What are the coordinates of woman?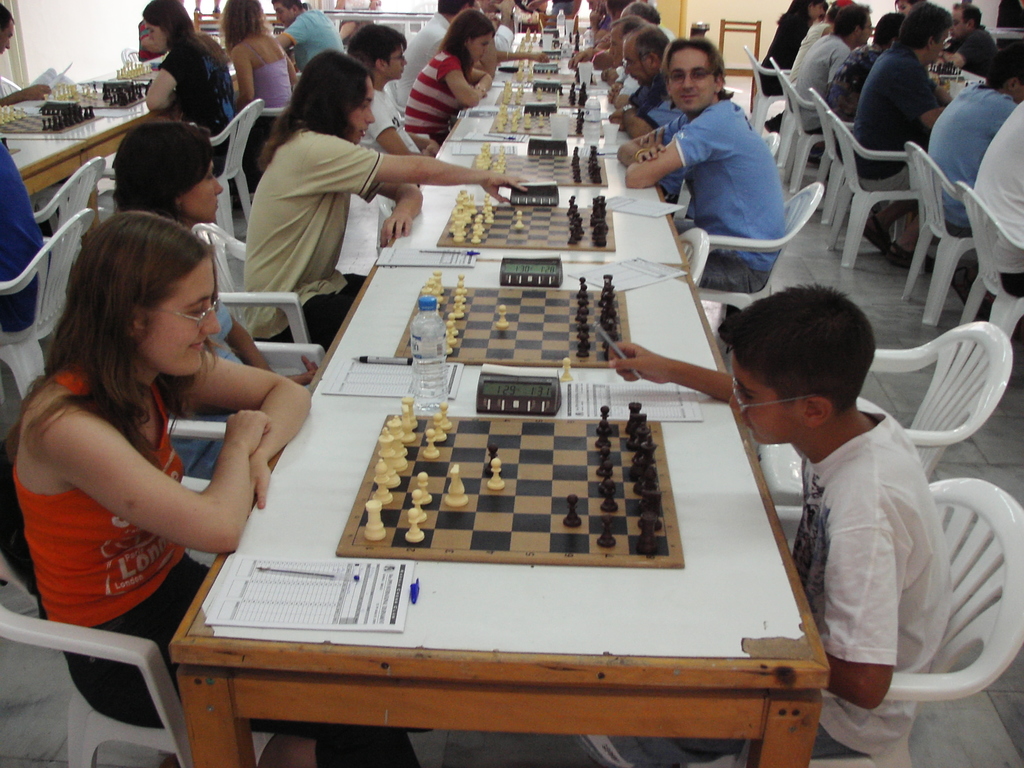
<box>4,210,421,767</box>.
